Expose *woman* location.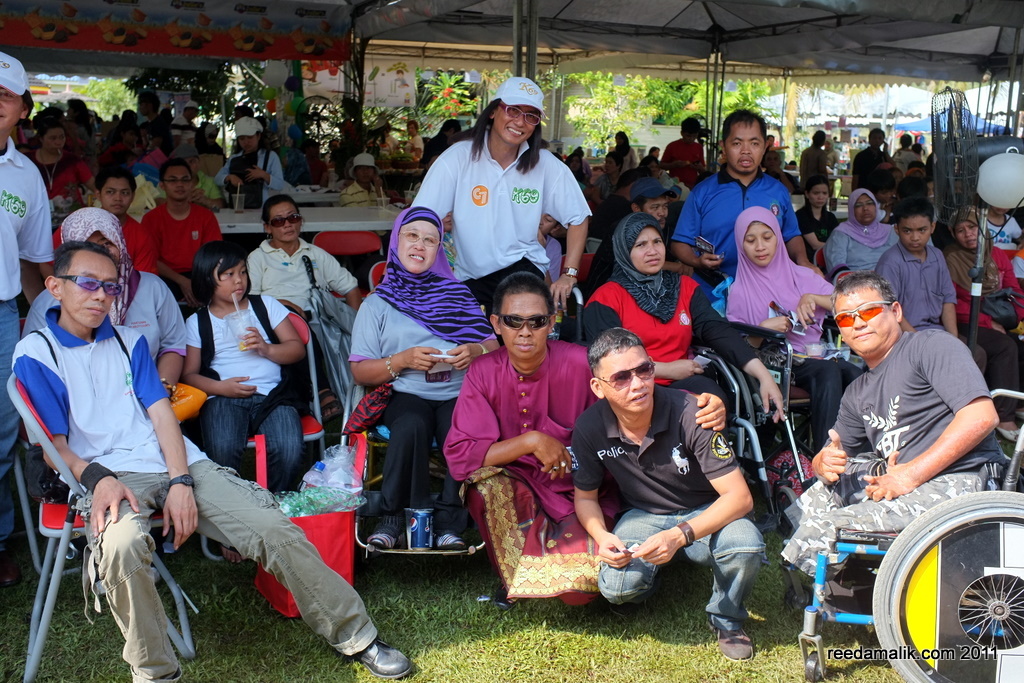
Exposed at 248 184 362 424.
